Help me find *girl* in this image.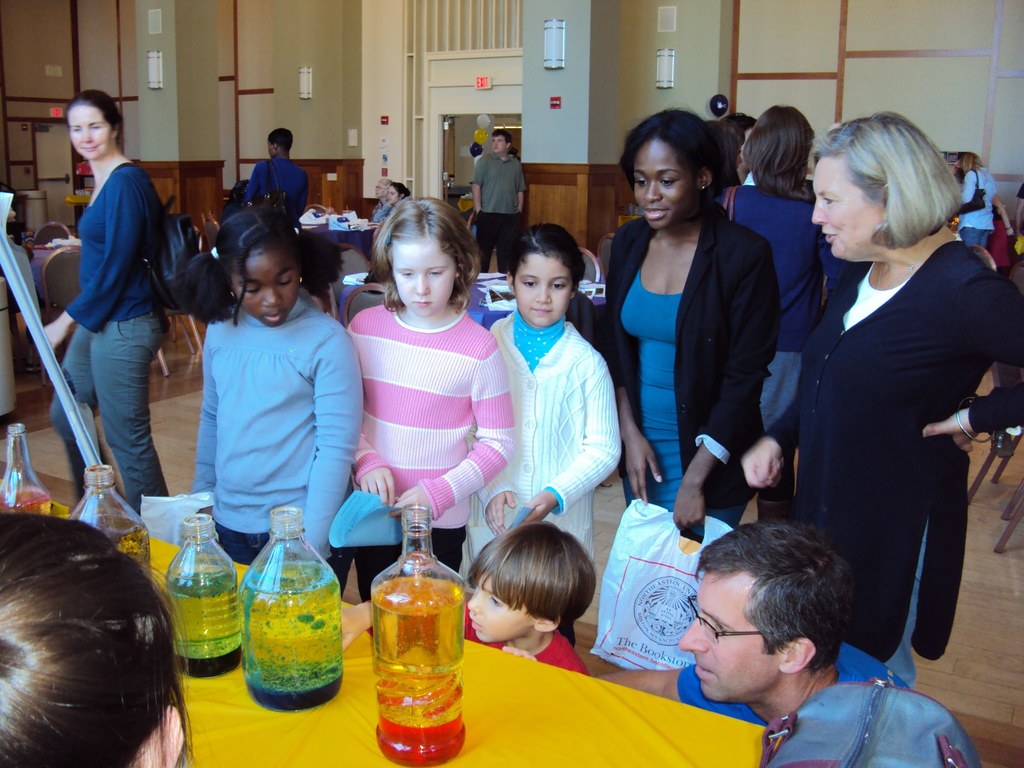
Found it: 595, 108, 775, 538.
